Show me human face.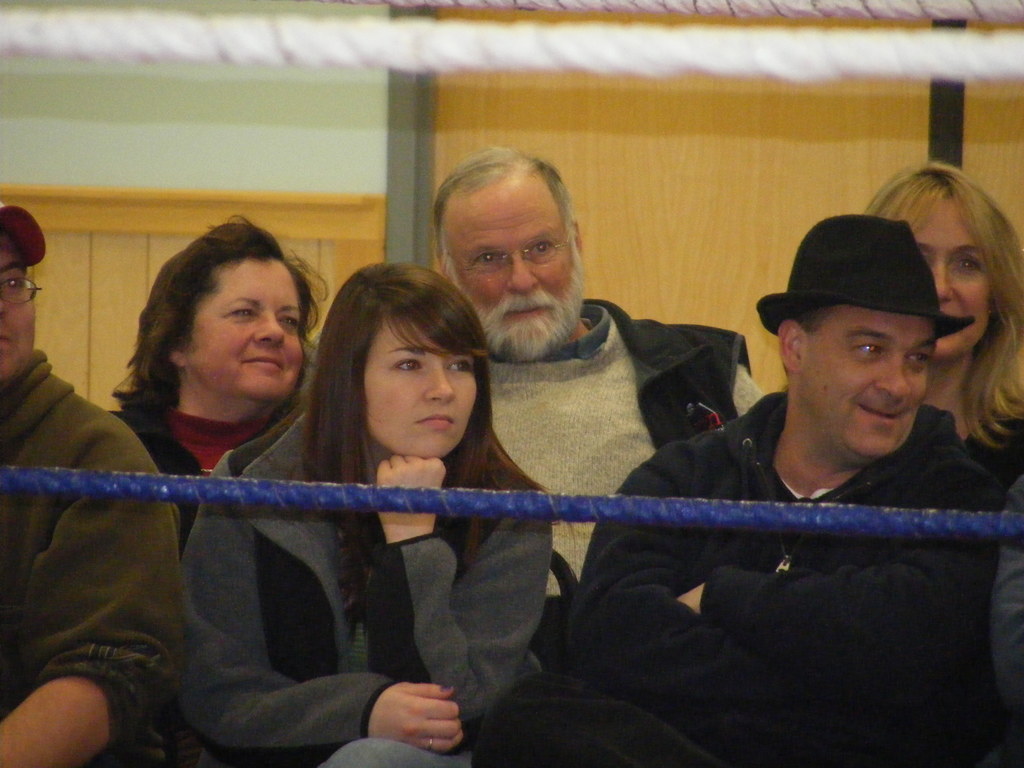
human face is here: bbox=(191, 268, 304, 395).
